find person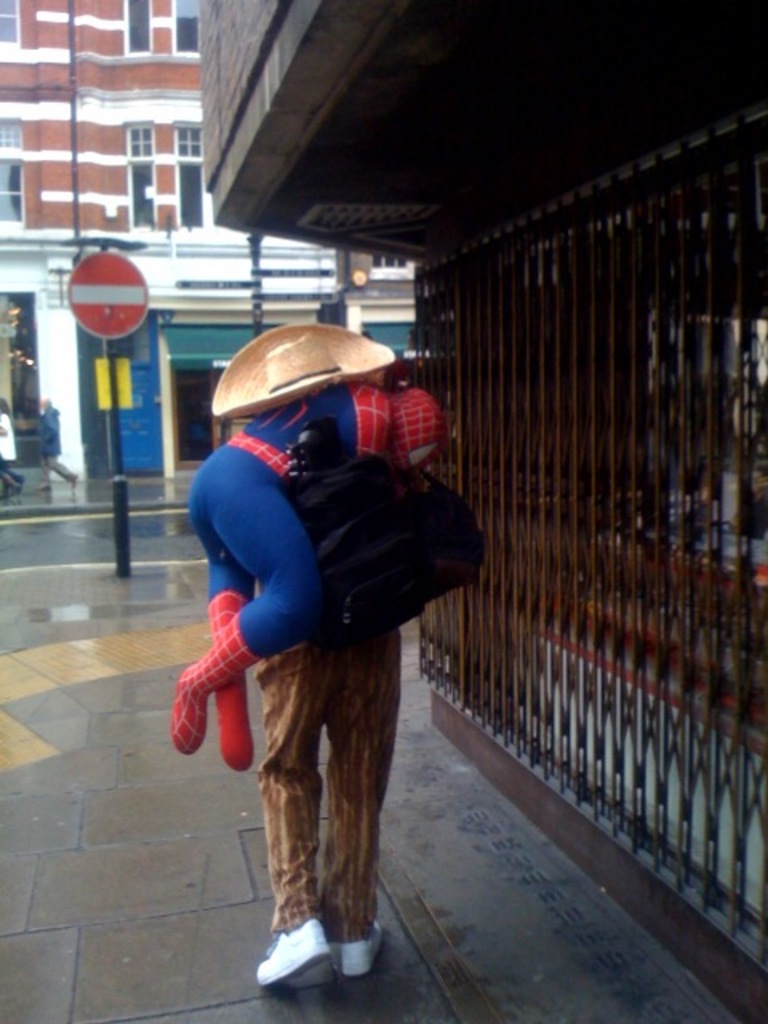
250:493:397:982
